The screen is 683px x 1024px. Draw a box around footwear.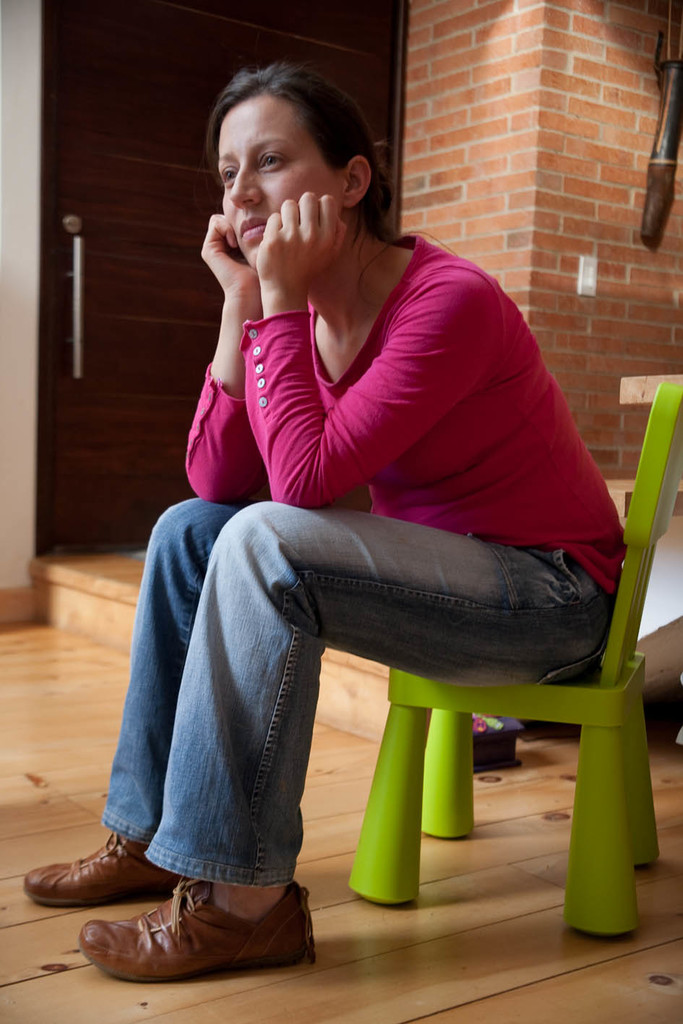
(left=80, top=887, right=319, bottom=981).
